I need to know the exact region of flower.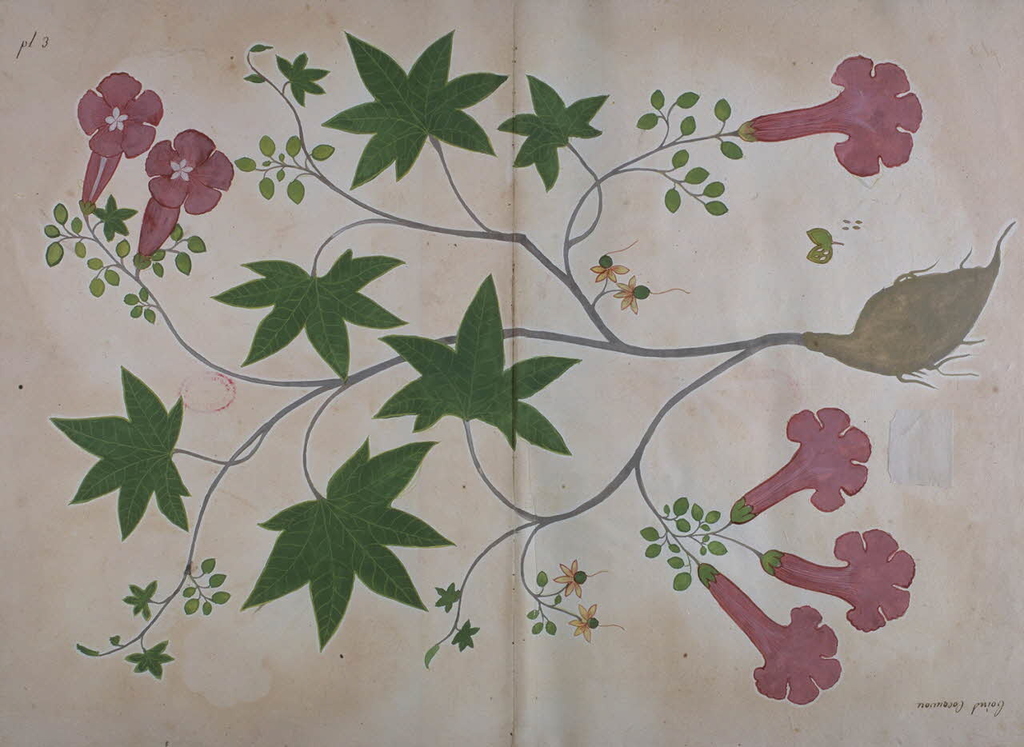
Region: box=[609, 273, 653, 318].
